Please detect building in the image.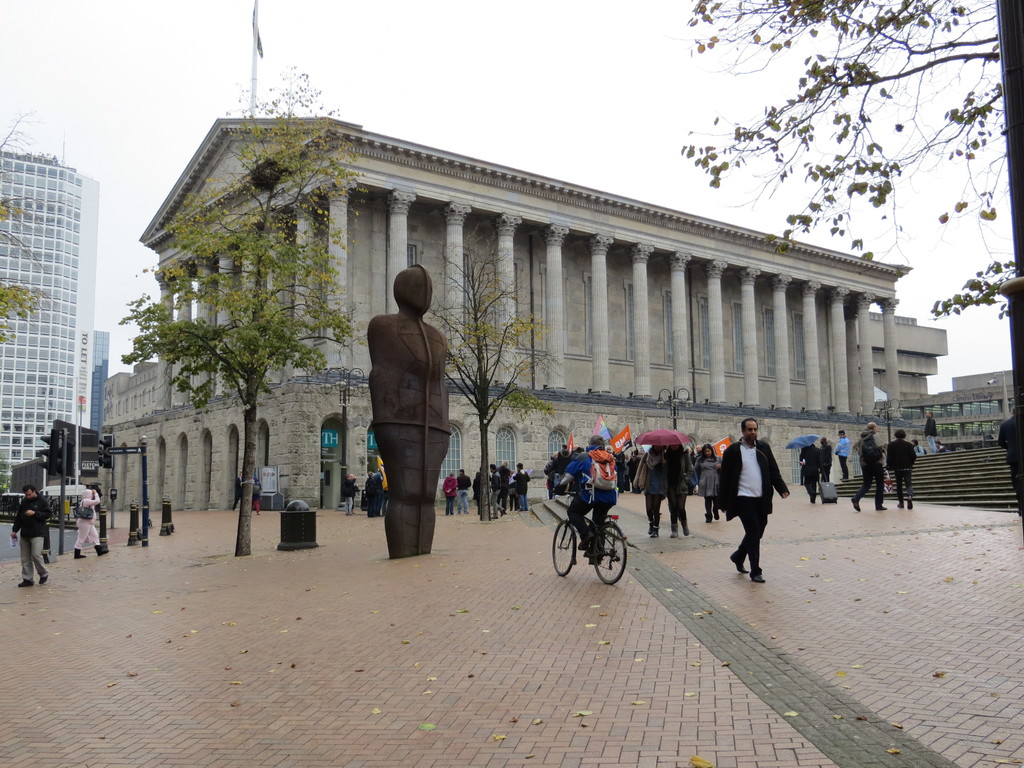
box(929, 371, 1016, 435).
